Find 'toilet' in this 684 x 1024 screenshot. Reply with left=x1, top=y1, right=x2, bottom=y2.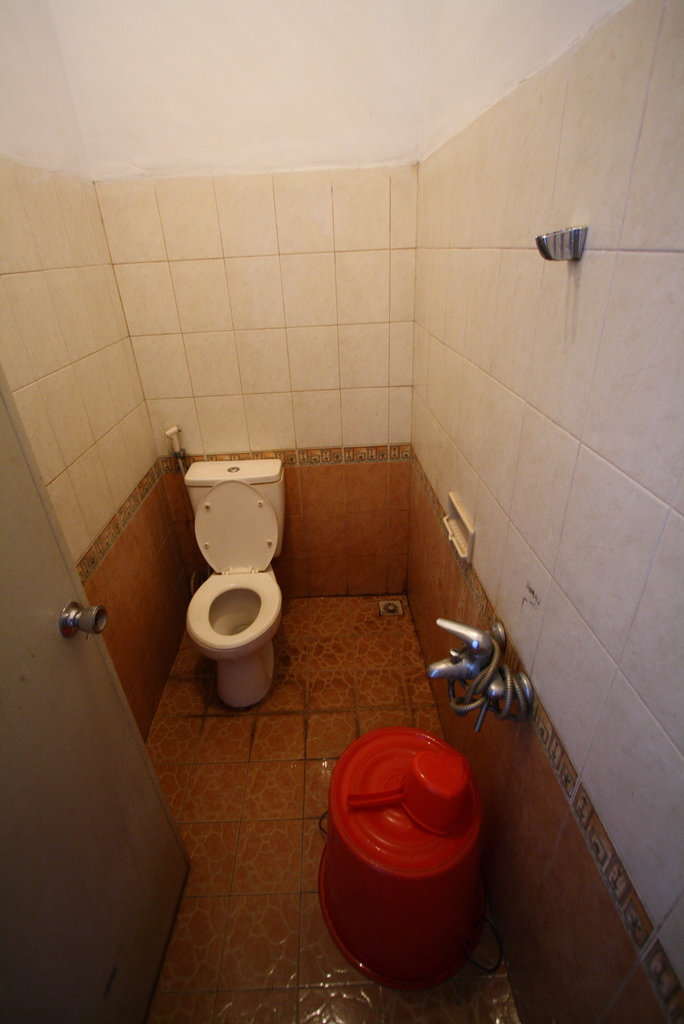
left=183, top=568, right=288, bottom=713.
